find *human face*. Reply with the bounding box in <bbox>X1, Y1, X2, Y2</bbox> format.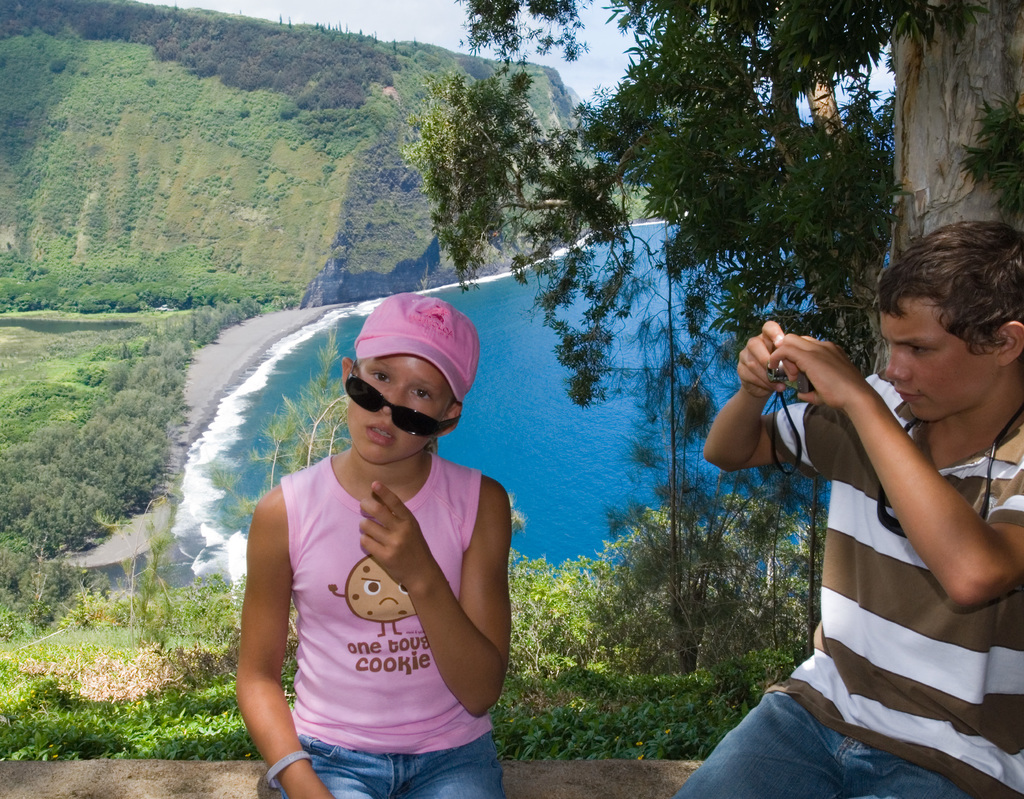
<bbox>881, 296, 994, 426</bbox>.
